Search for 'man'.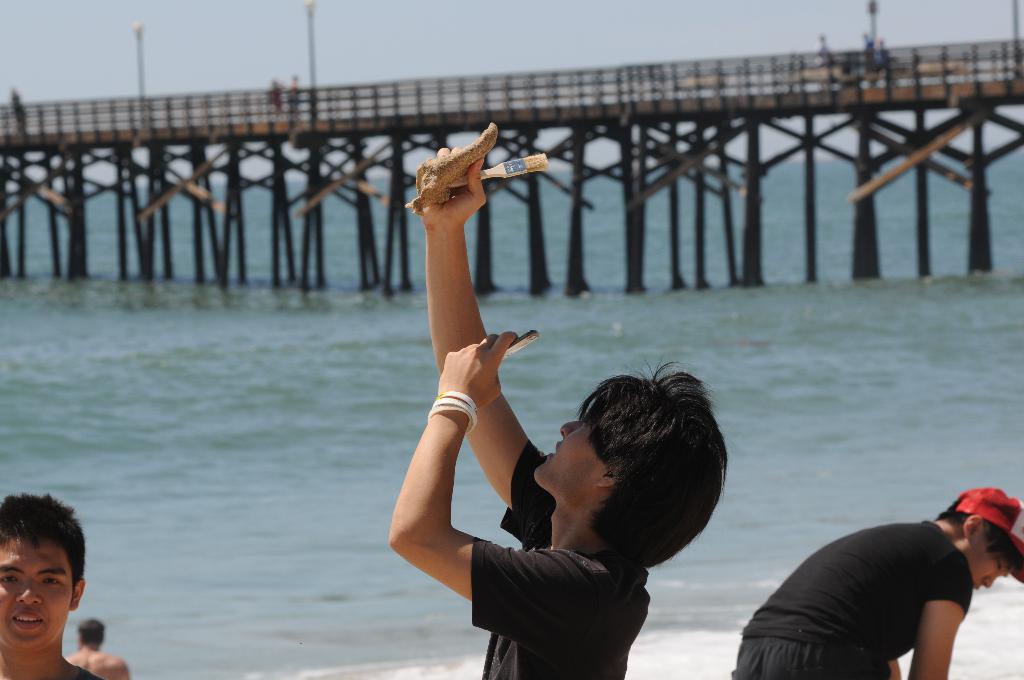
Found at 65/616/132/679.
